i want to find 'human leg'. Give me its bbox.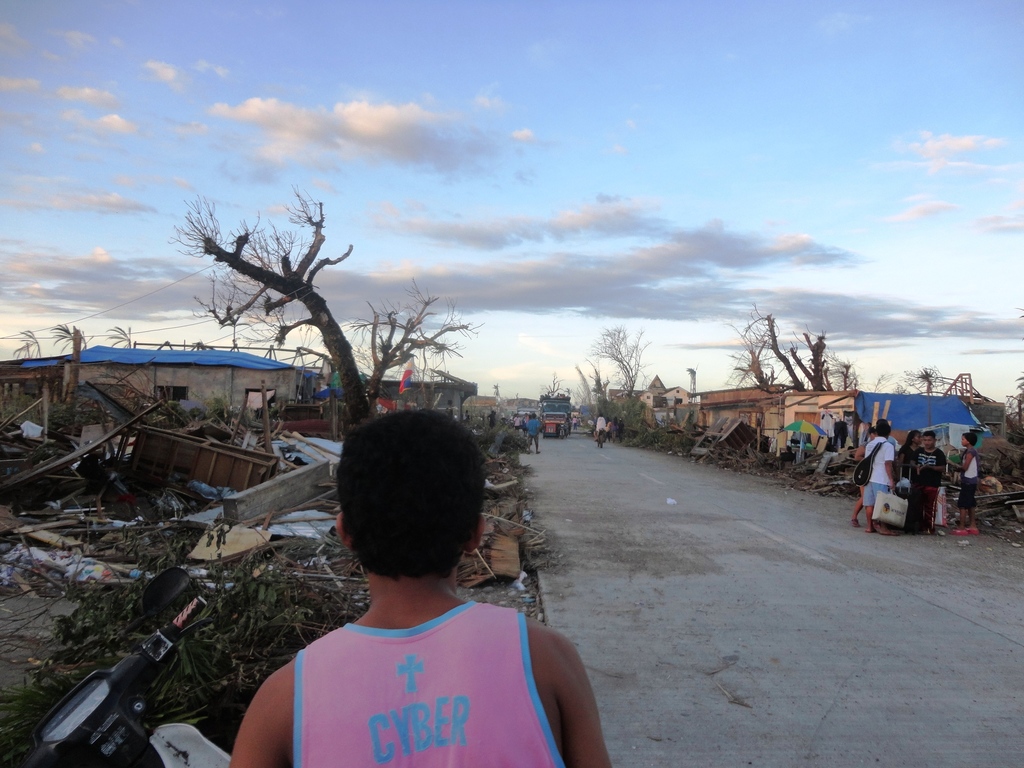
l=851, t=486, r=890, b=534.
